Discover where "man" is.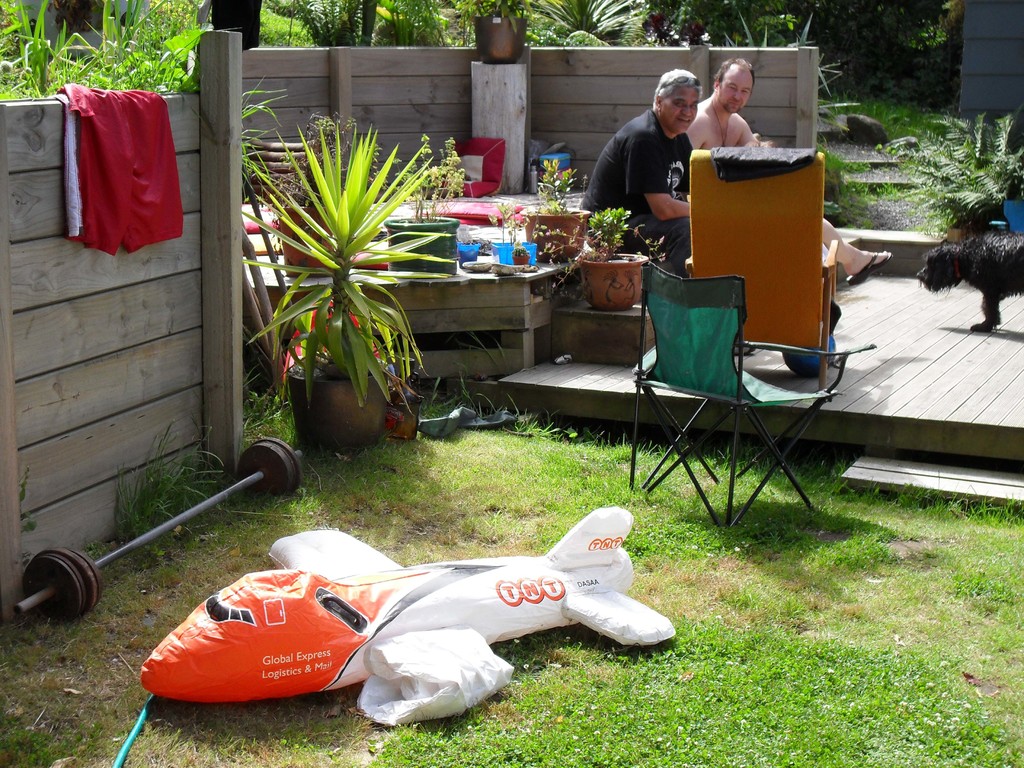
Discovered at [687, 57, 892, 279].
